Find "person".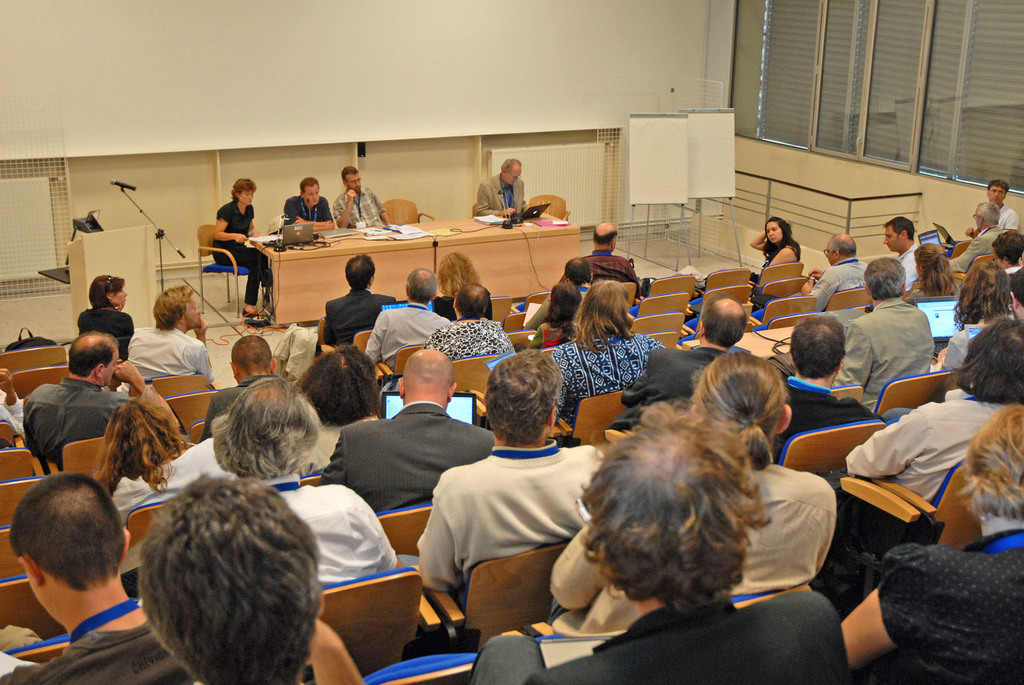
426 279 512 366.
